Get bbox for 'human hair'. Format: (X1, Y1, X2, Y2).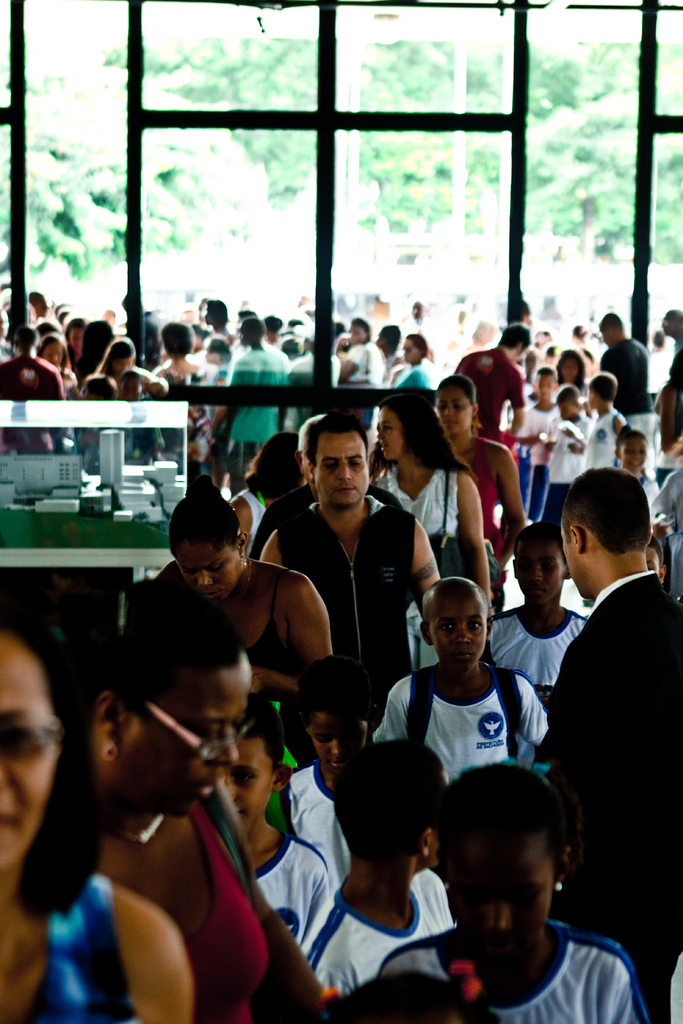
(238, 308, 257, 318).
